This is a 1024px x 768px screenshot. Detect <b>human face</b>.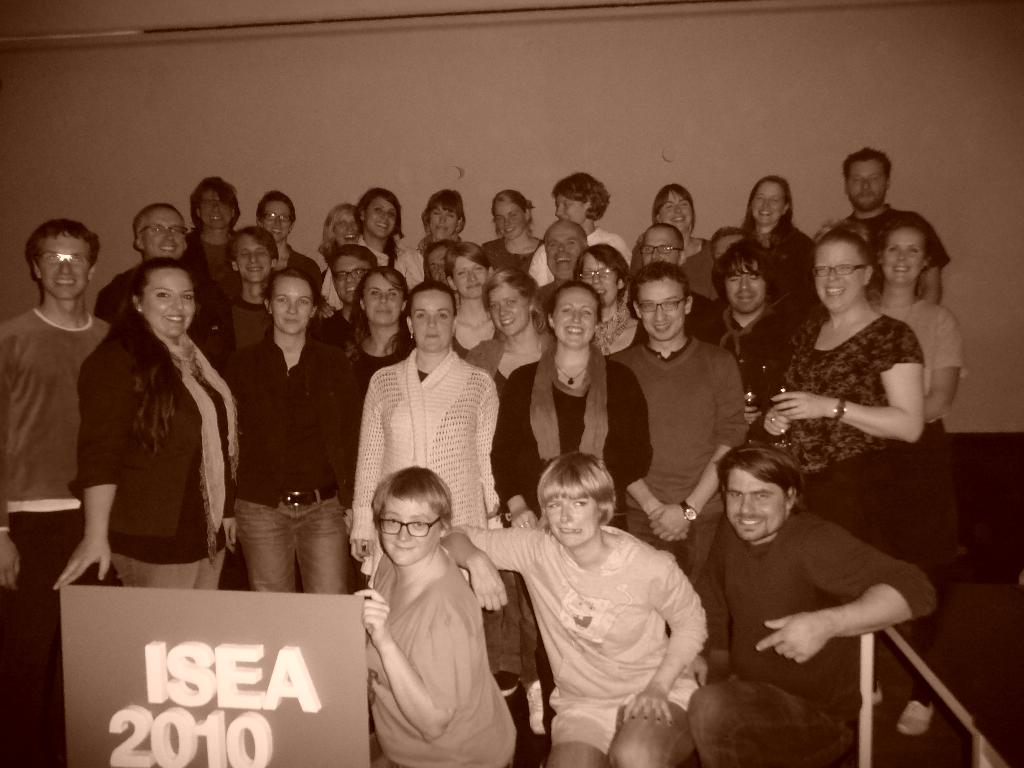
[x1=641, y1=233, x2=685, y2=262].
